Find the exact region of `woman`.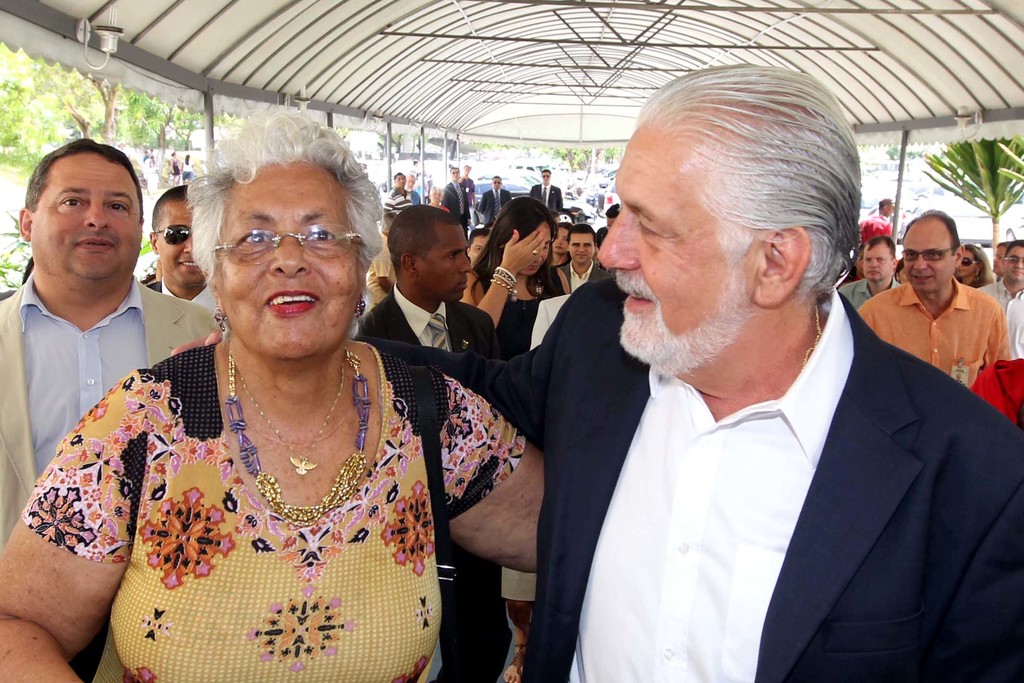
Exact region: bbox(956, 242, 996, 284).
